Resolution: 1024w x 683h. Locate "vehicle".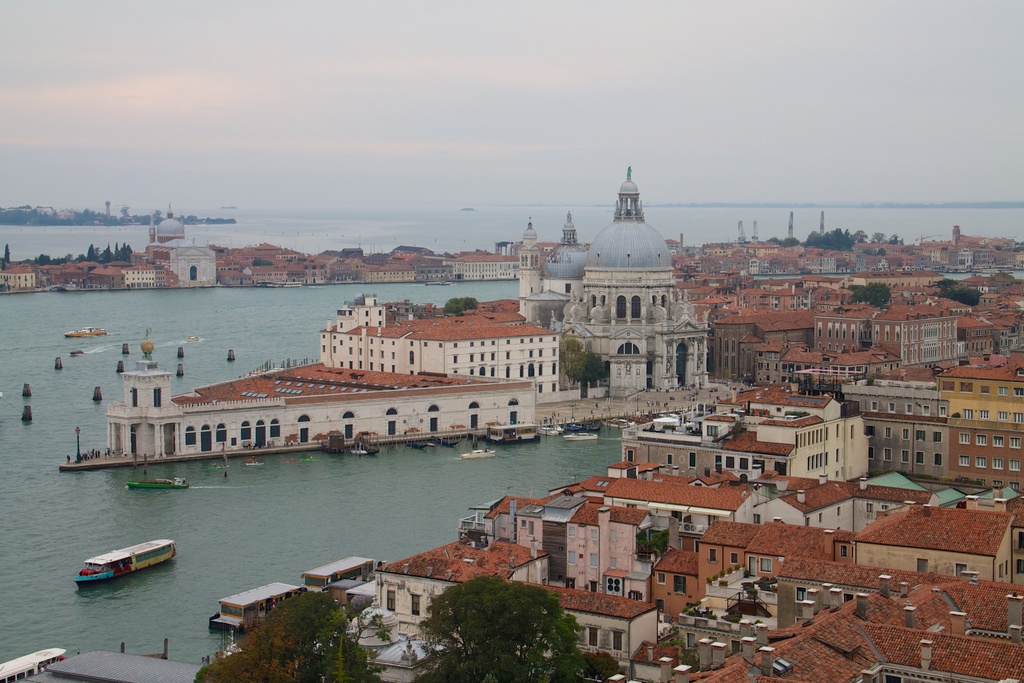
bbox(541, 424, 560, 439).
